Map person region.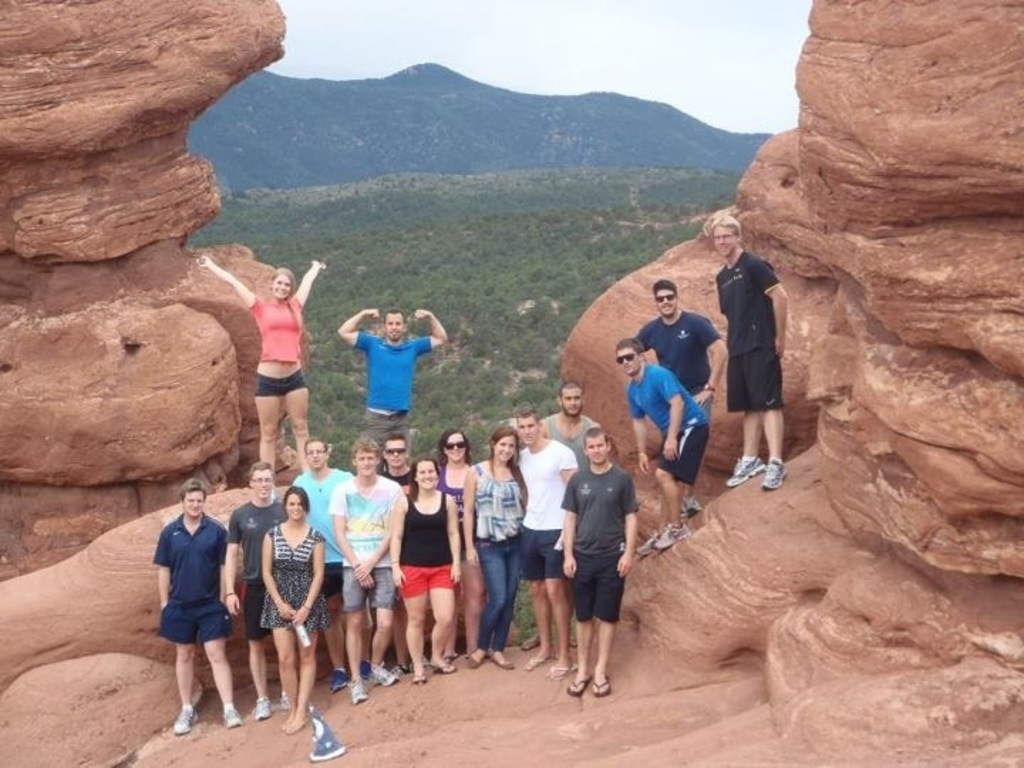
Mapped to 610 333 713 556.
